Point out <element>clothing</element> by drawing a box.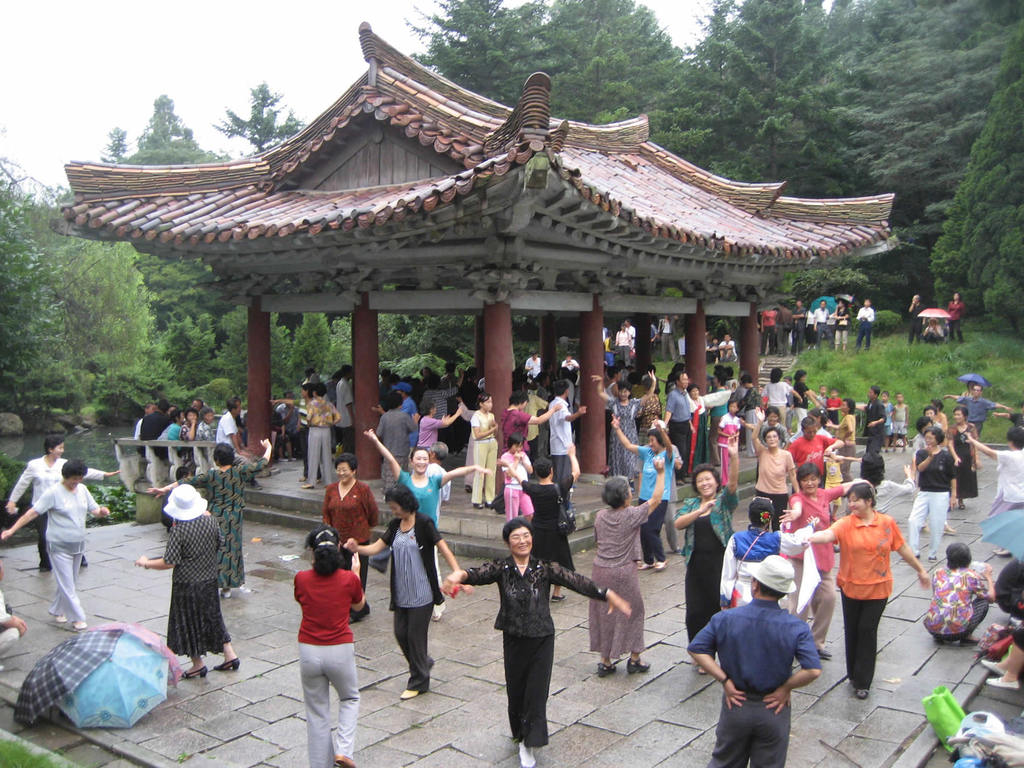
828 389 844 410.
